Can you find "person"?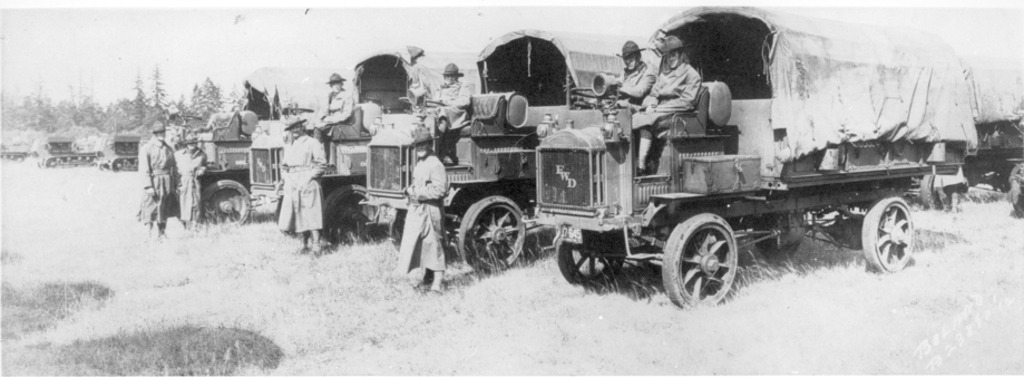
Yes, bounding box: pyautogui.locateOnScreen(624, 38, 702, 173).
